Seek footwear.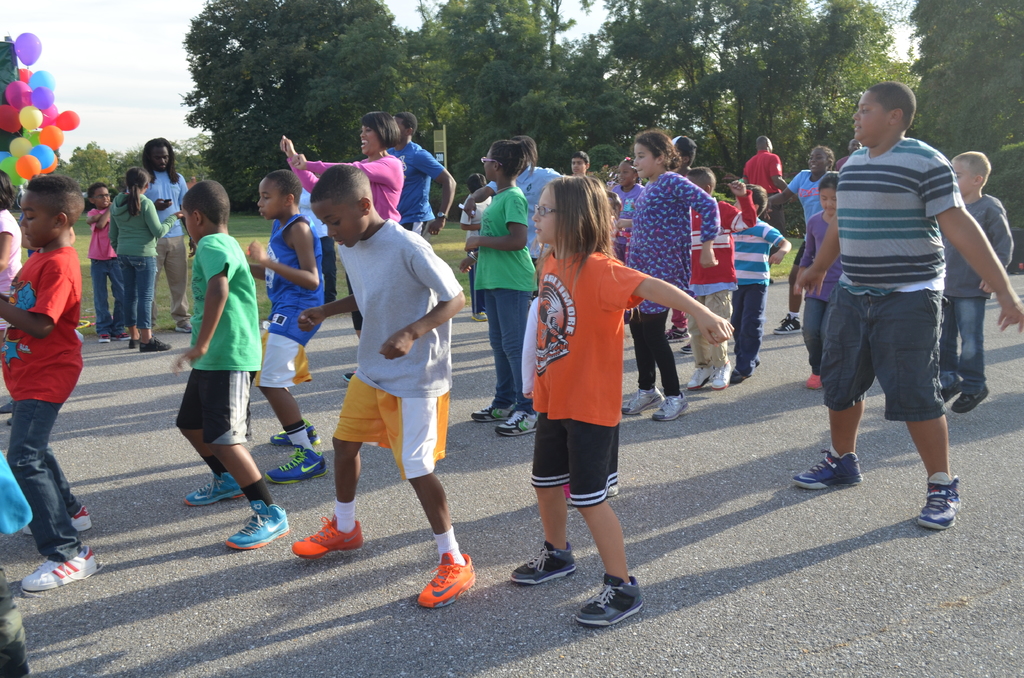
bbox=(223, 494, 307, 547).
